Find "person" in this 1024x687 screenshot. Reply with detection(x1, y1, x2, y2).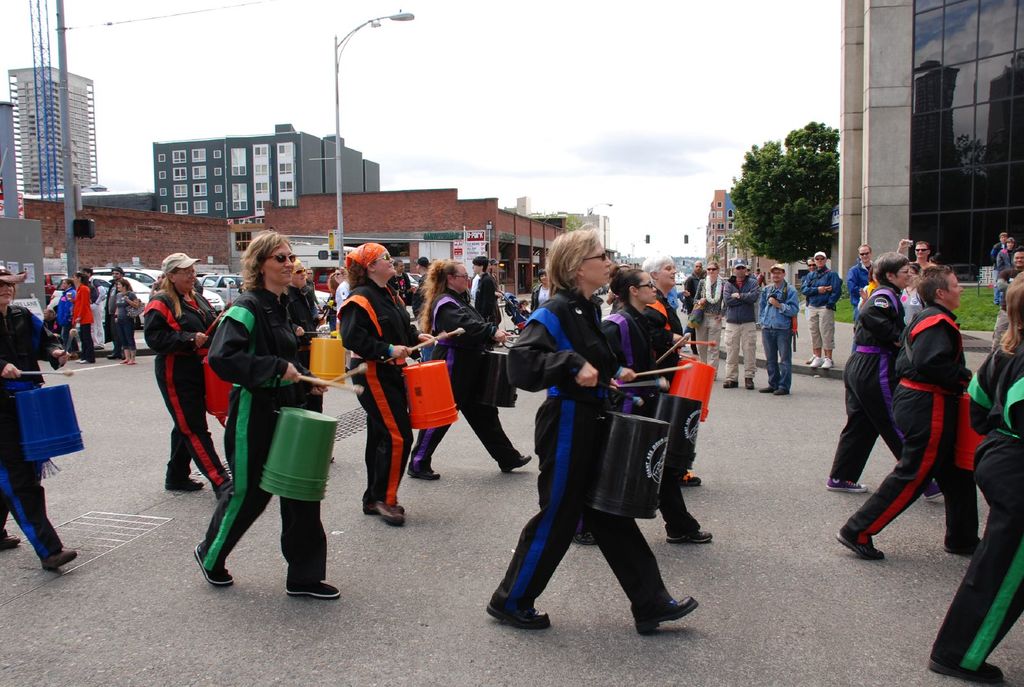
detection(832, 262, 963, 568).
